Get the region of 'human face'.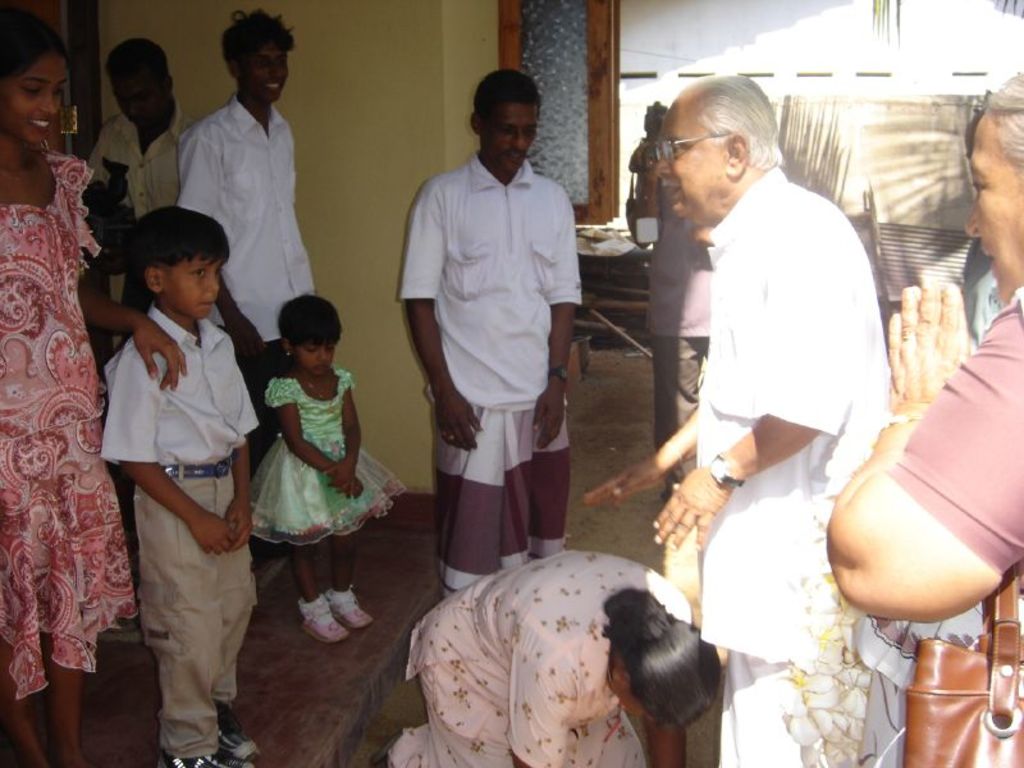
(left=294, top=346, right=337, bottom=374).
